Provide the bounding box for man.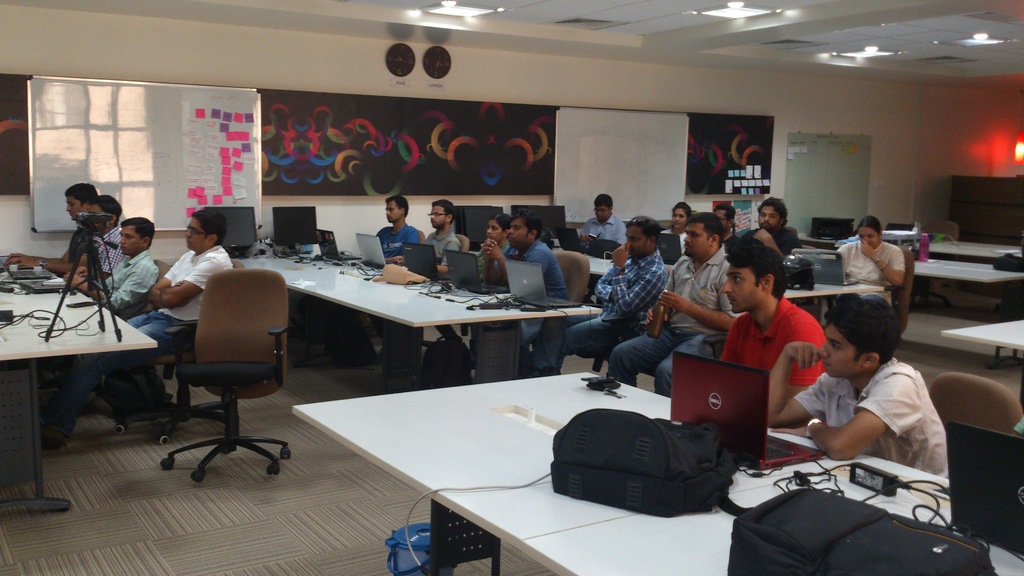
x1=578, y1=188, x2=628, y2=249.
